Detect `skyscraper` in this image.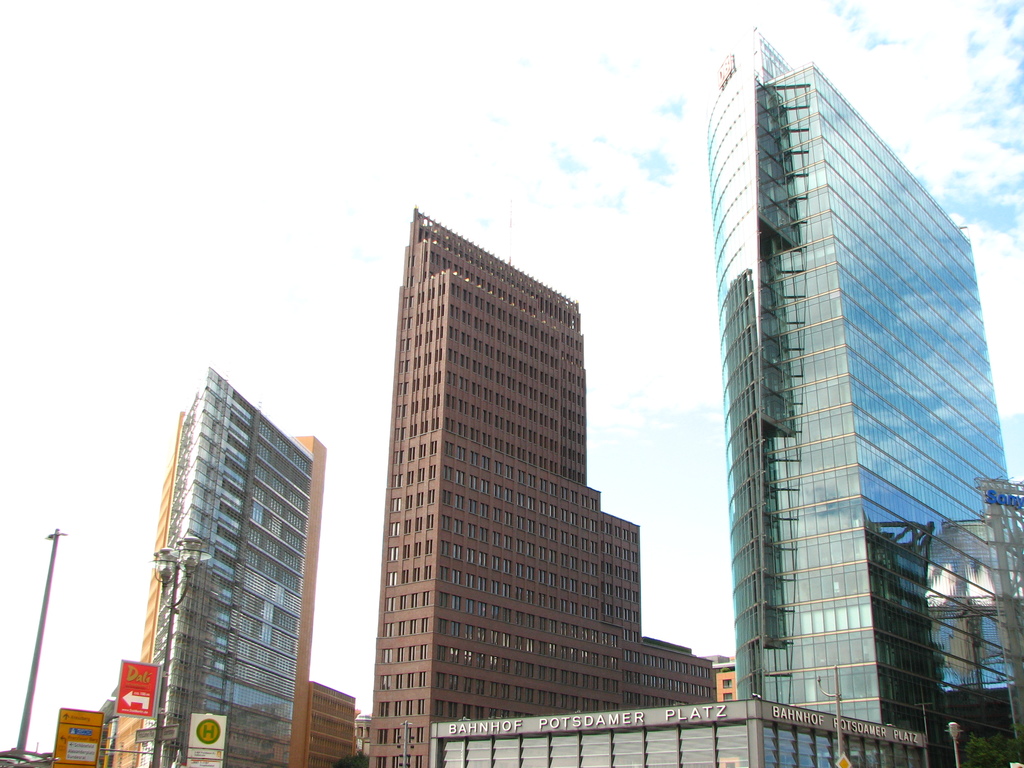
Detection: [364,204,716,767].
